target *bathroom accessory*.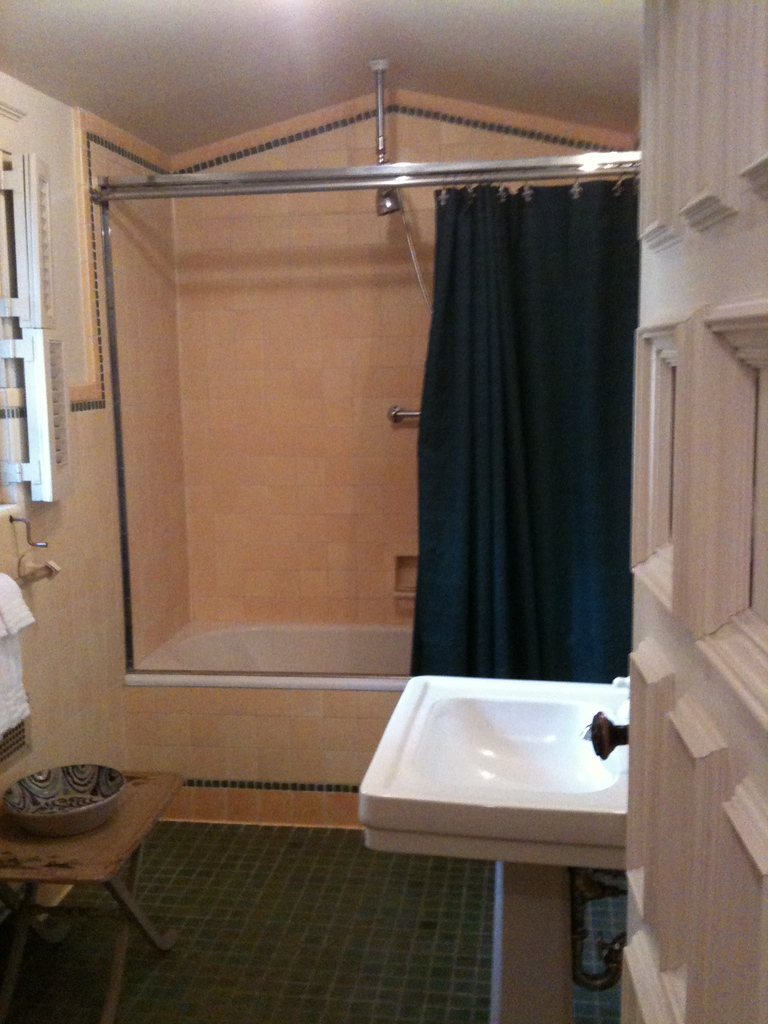
Target region: (x1=341, y1=623, x2=642, y2=893).
